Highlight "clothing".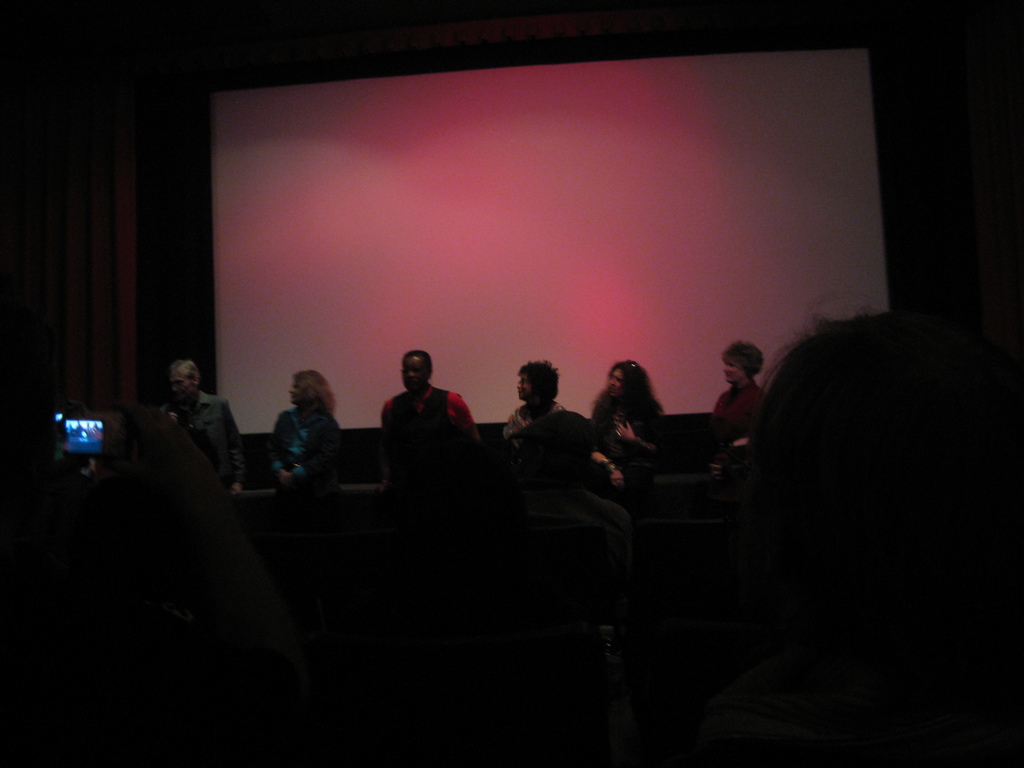
Highlighted region: 156, 392, 241, 494.
